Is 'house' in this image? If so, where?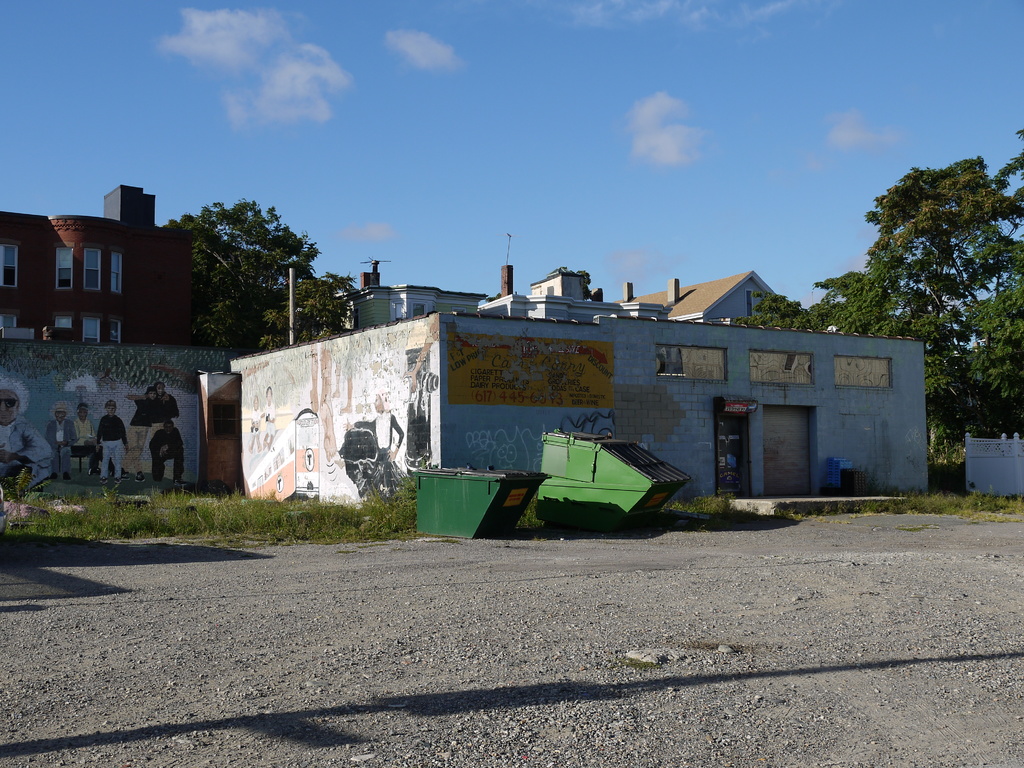
Yes, at BBox(334, 259, 494, 338).
